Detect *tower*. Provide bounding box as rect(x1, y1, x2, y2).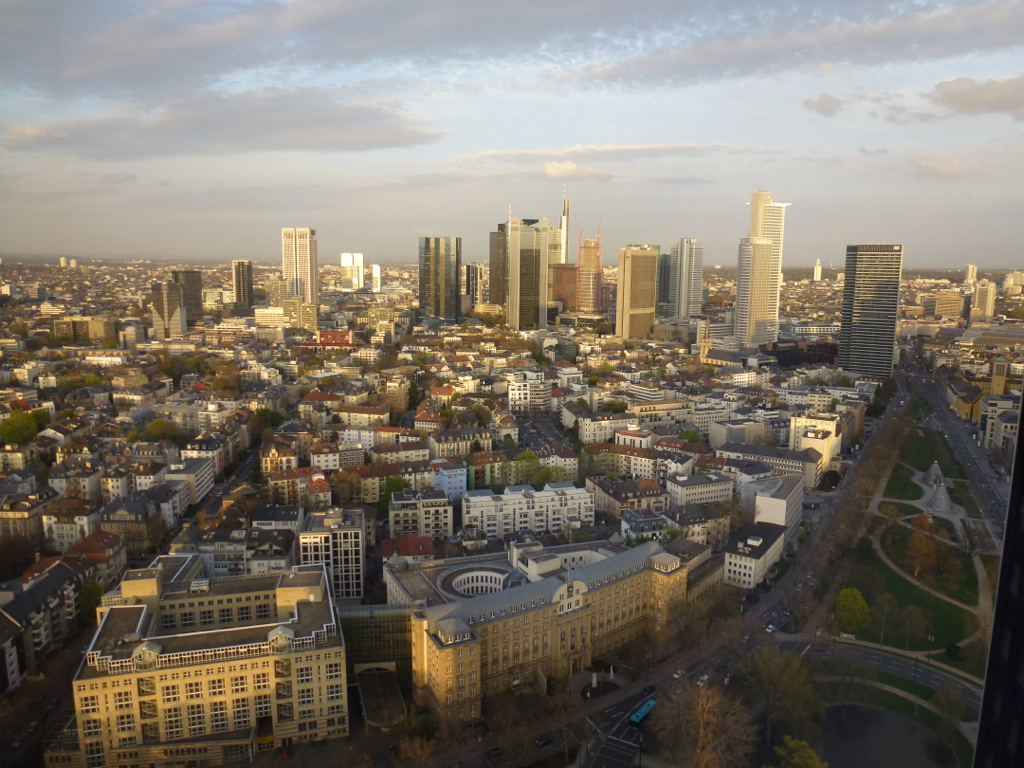
rect(666, 237, 699, 313).
